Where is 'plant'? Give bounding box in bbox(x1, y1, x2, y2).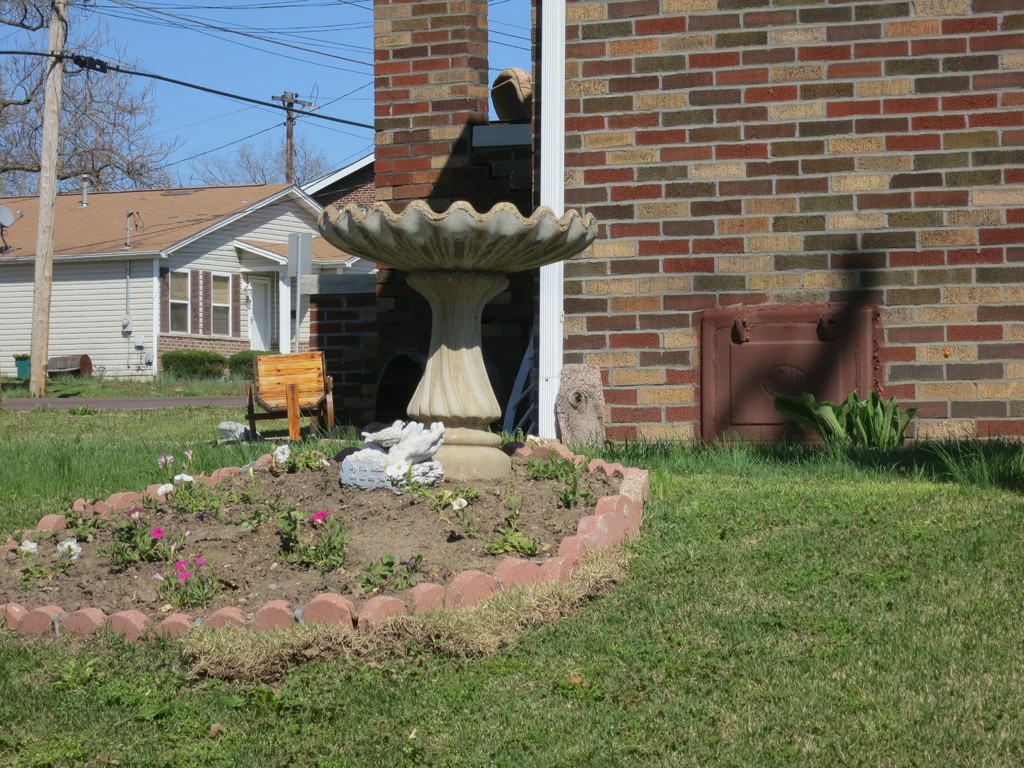
bbox(22, 533, 86, 578).
